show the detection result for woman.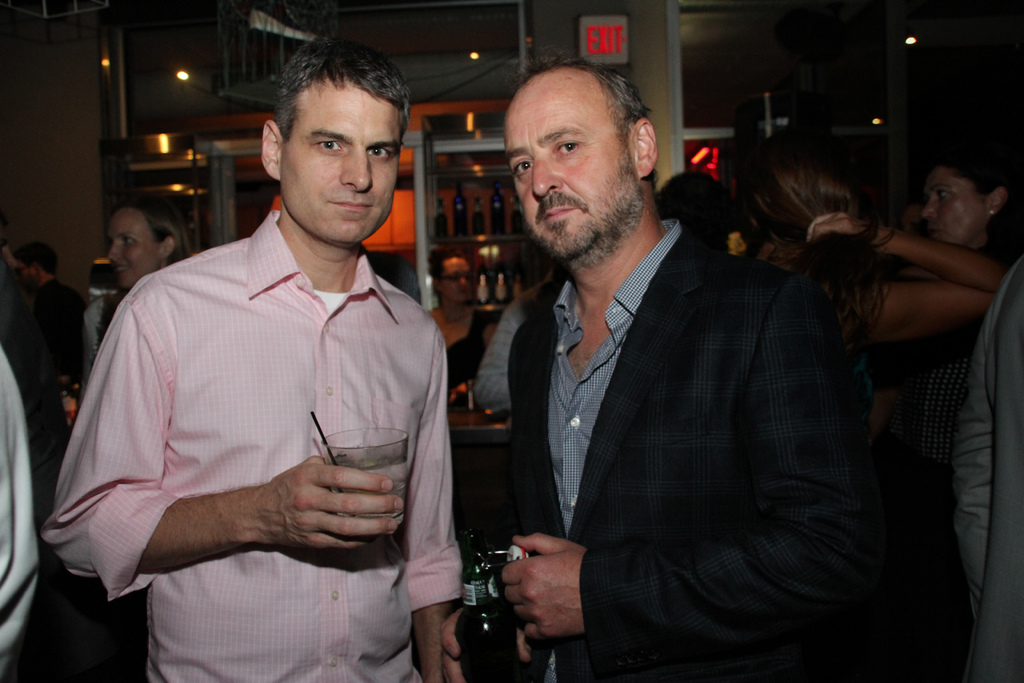
(79,194,192,407).
